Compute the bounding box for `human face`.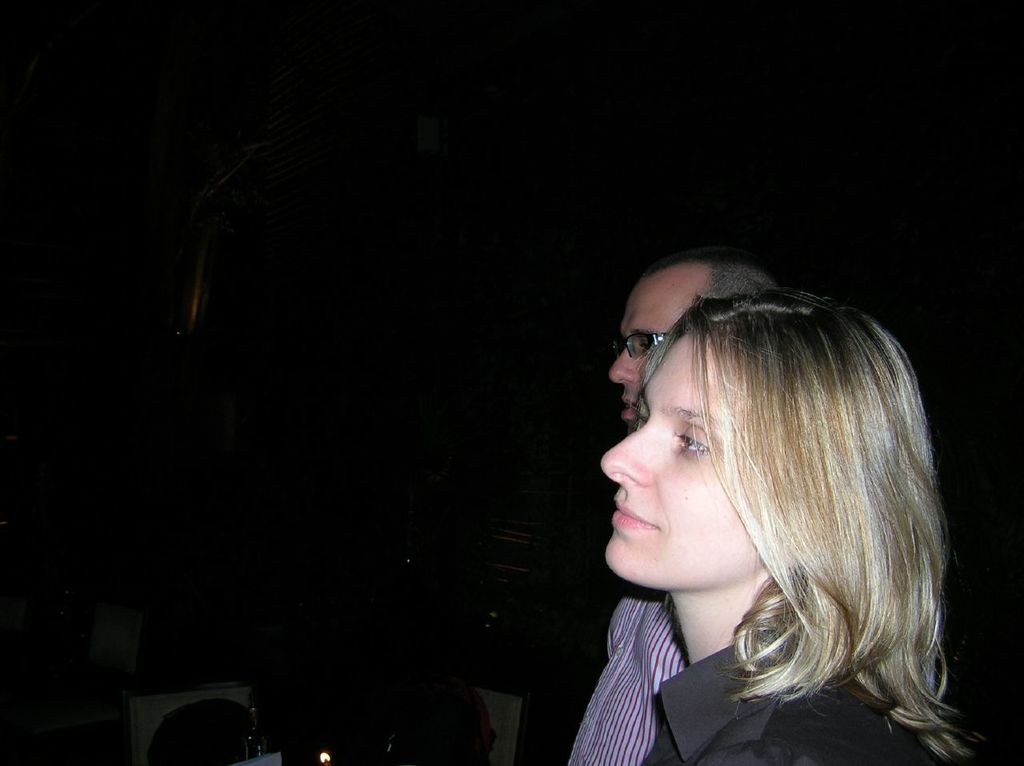
<region>607, 283, 698, 431</region>.
